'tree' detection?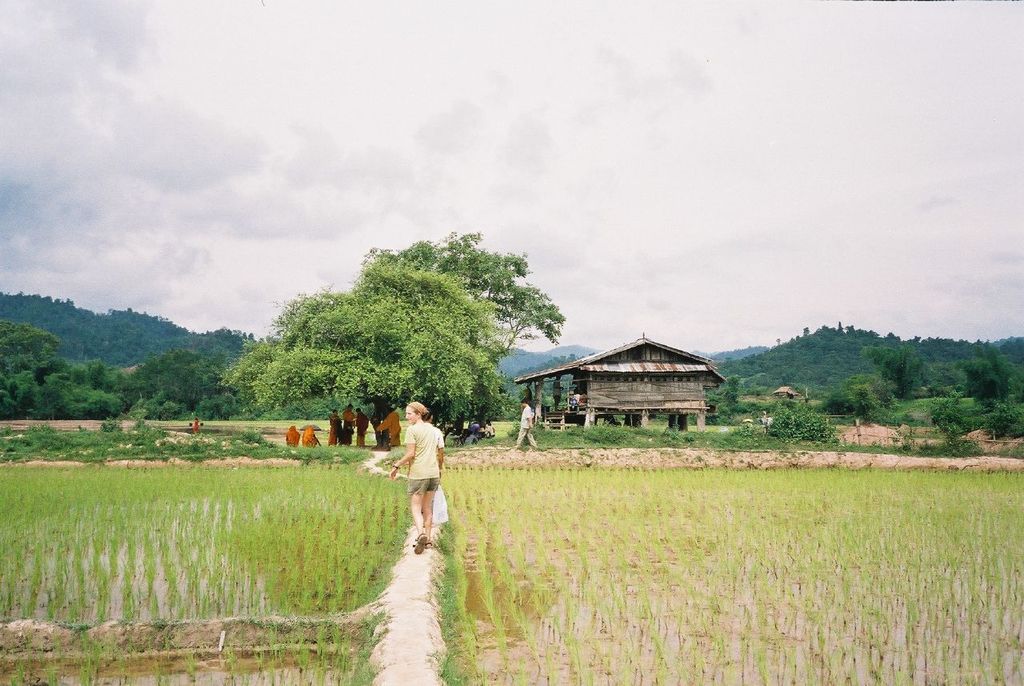
left=37, top=359, right=136, bottom=425
